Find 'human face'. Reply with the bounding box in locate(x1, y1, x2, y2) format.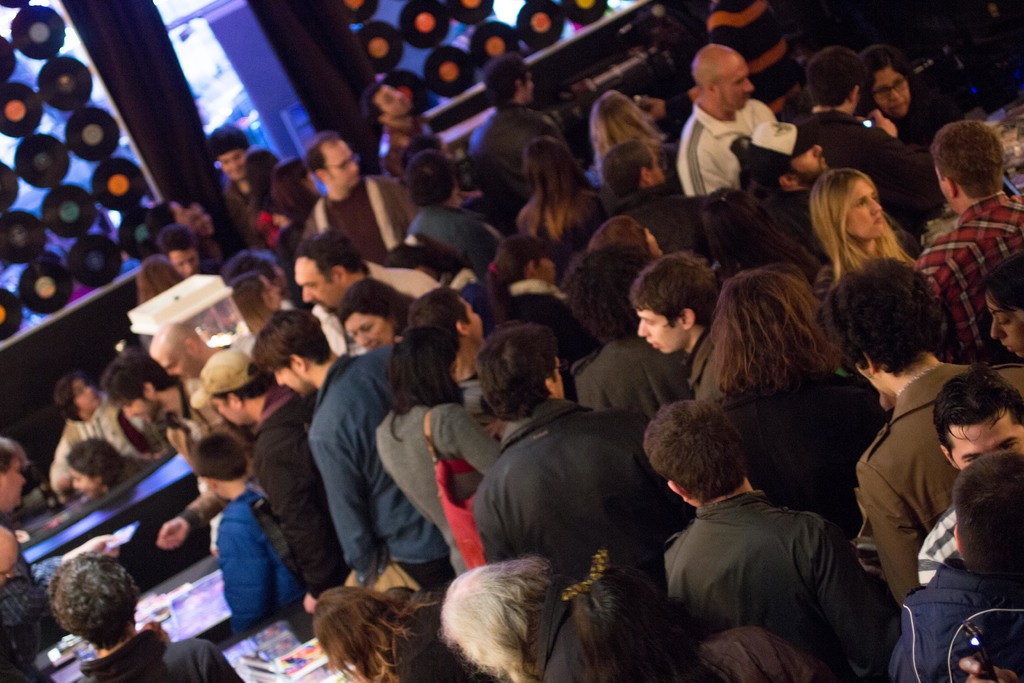
locate(294, 267, 341, 315).
